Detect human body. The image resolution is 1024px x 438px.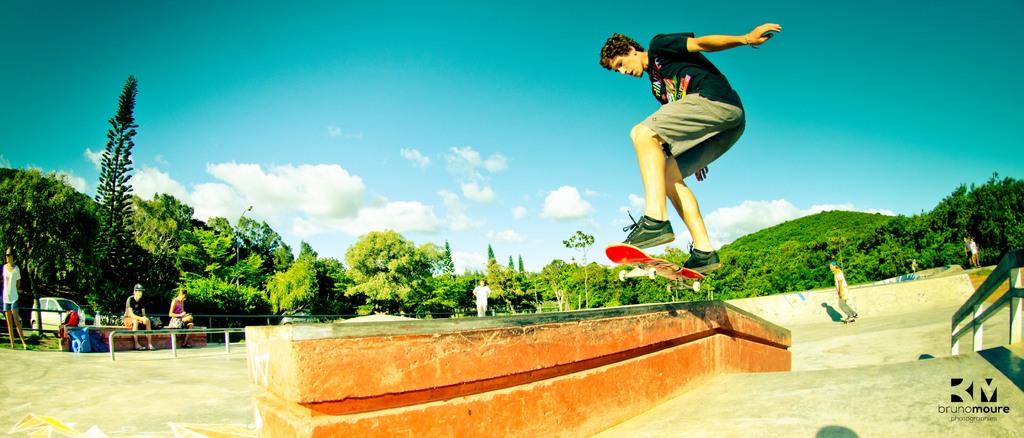
47,308,79,348.
